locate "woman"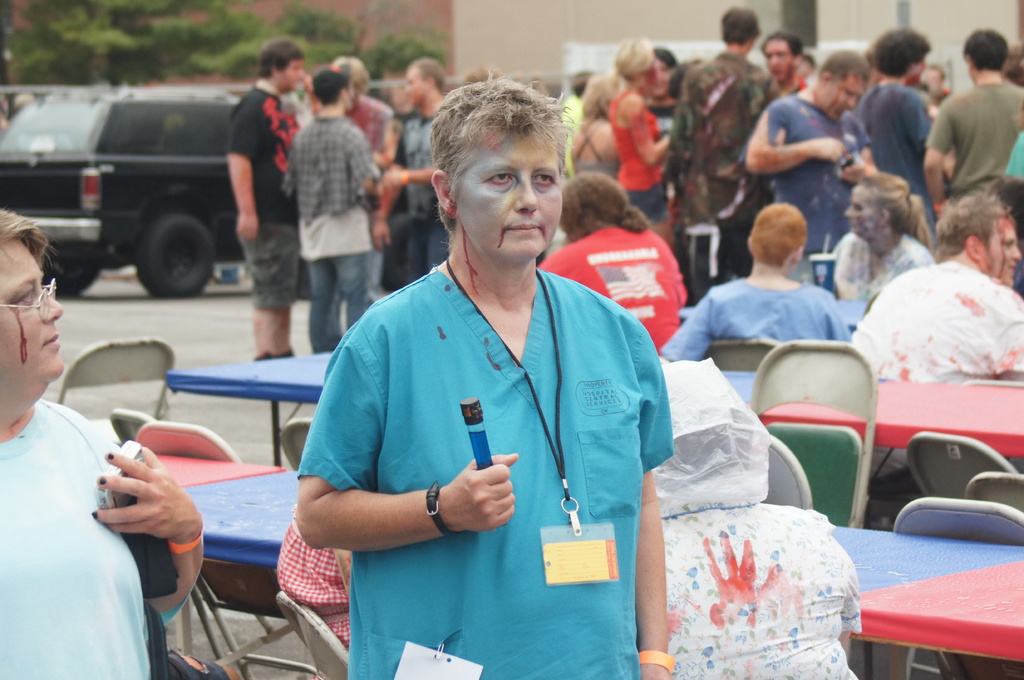
bbox=[812, 180, 929, 303]
